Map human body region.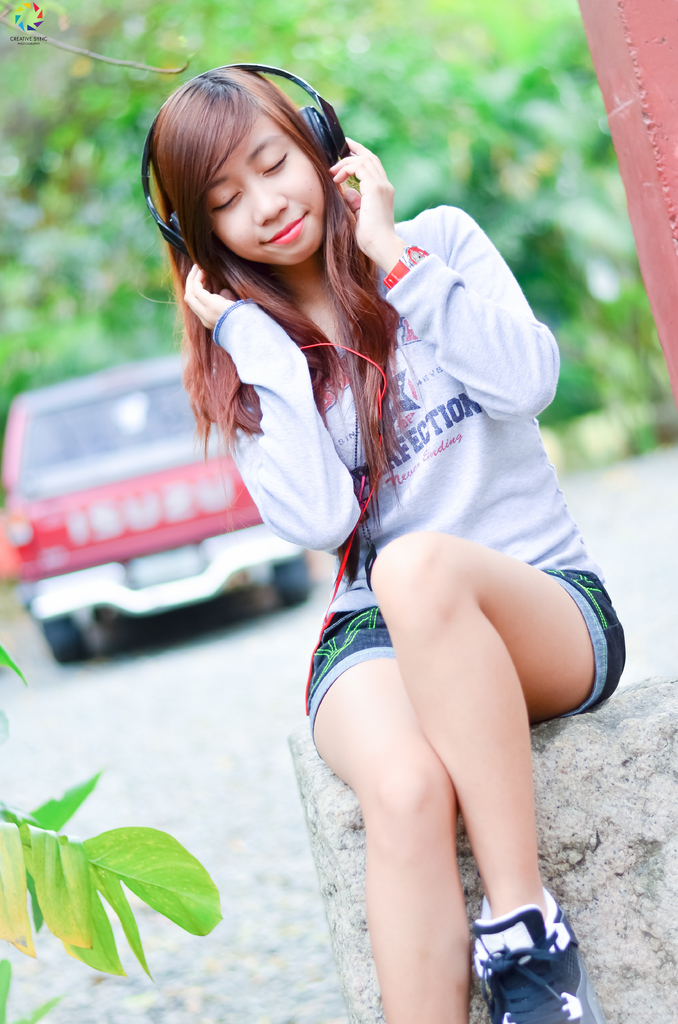
Mapped to select_region(120, 85, 607, 918).
